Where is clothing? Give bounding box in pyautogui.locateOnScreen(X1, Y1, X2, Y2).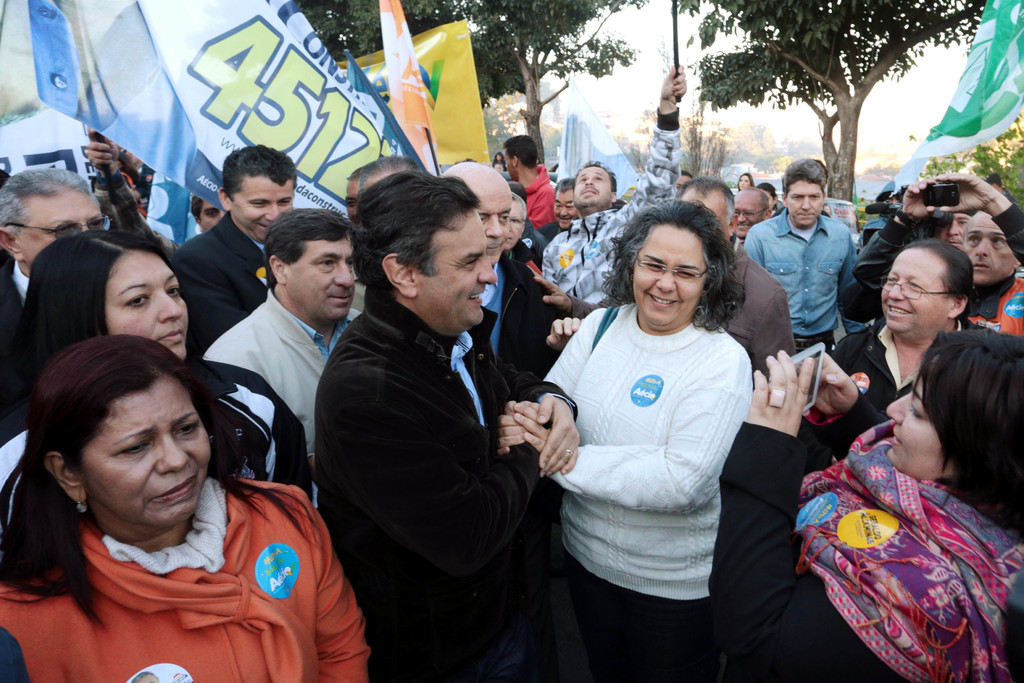
pyautogui.locateOnScreen(0, 259, 31, 349).
